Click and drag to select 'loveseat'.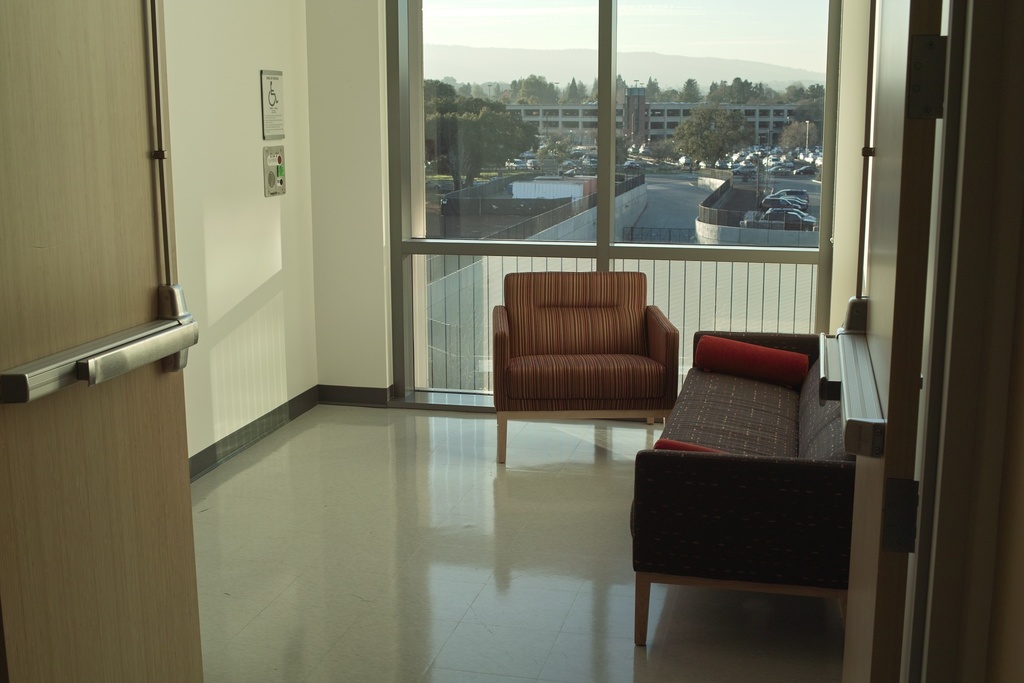
Selection: box(616, 318, 904, 640).
